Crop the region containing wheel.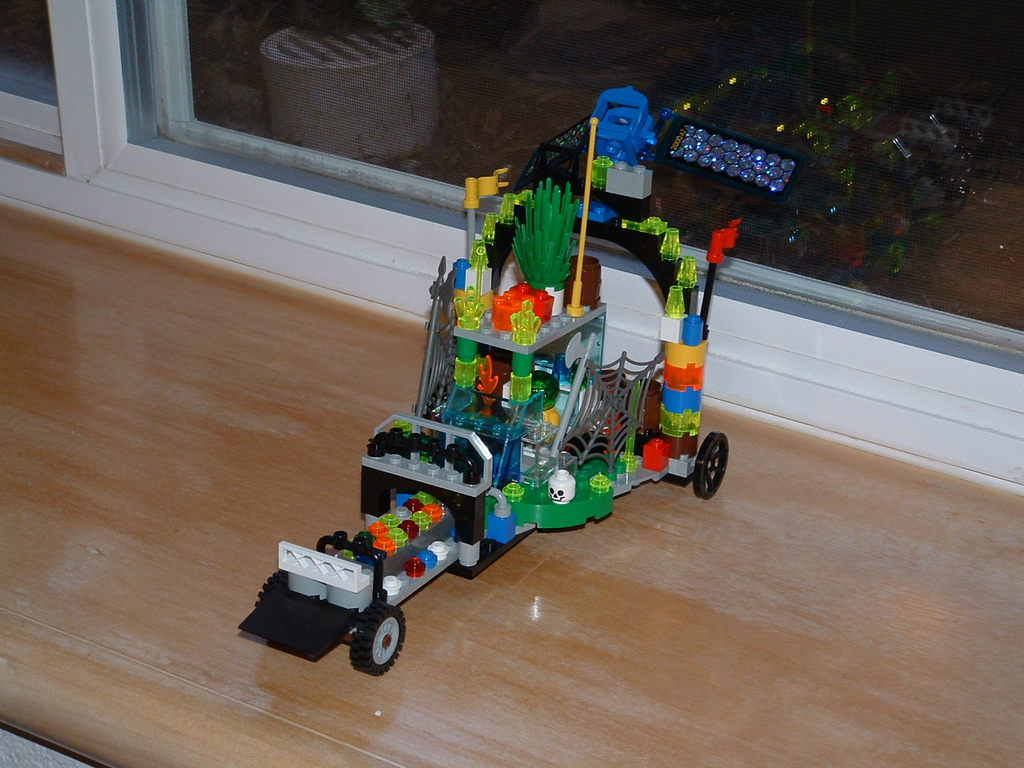
Crop region: region(338, 605, 413, 681).
